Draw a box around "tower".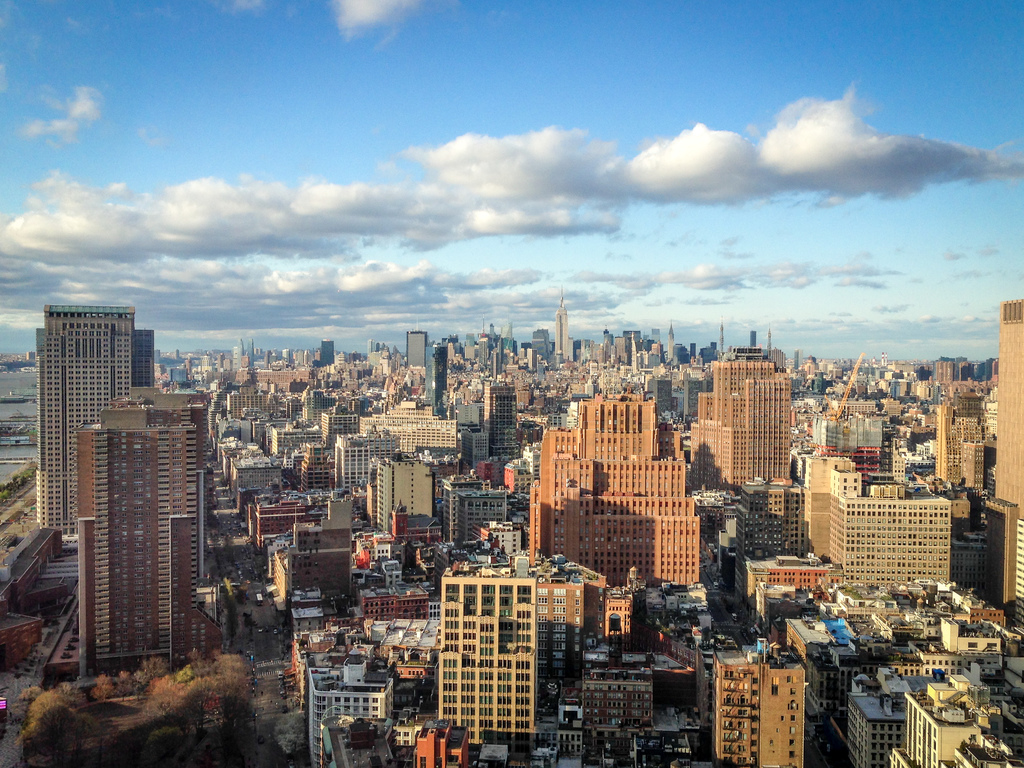
747, 331, 757, 347.
